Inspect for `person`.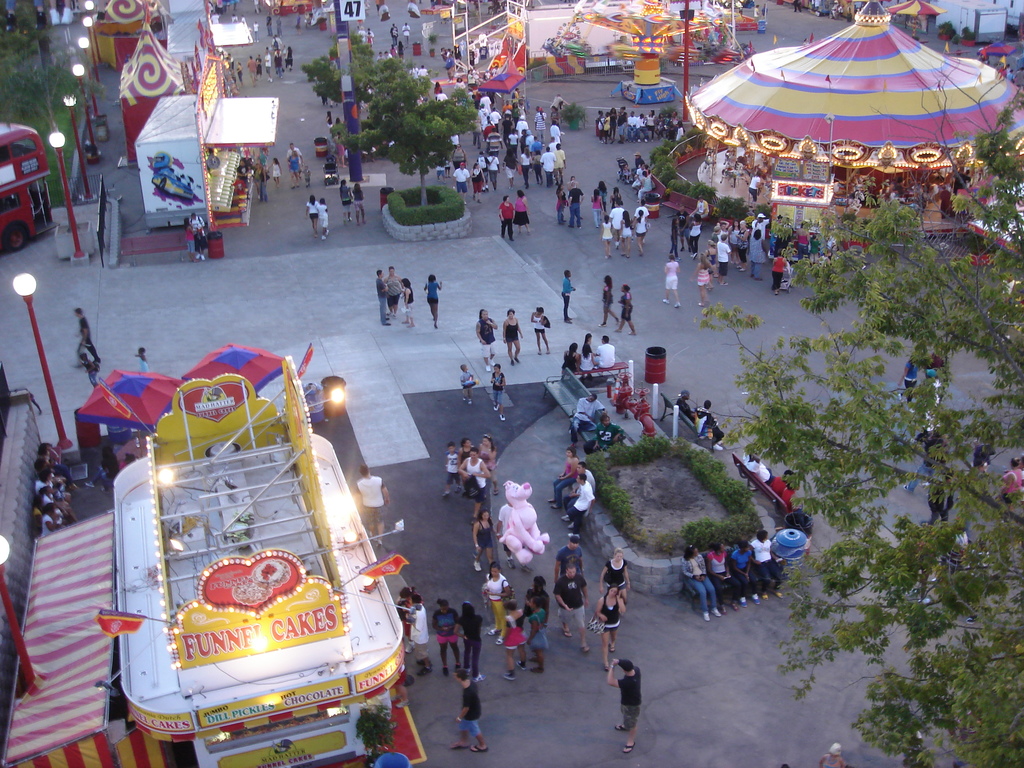
Inspection: (601,549,630,596).
